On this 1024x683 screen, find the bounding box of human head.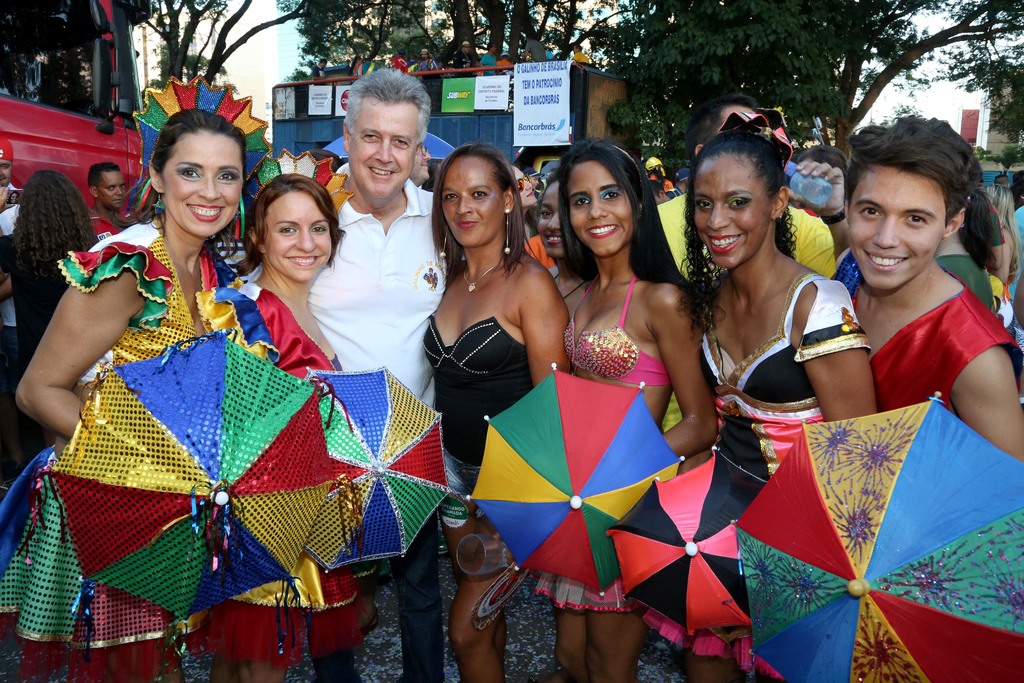
Bounding box: bbox(128, 86, 253, 242).
